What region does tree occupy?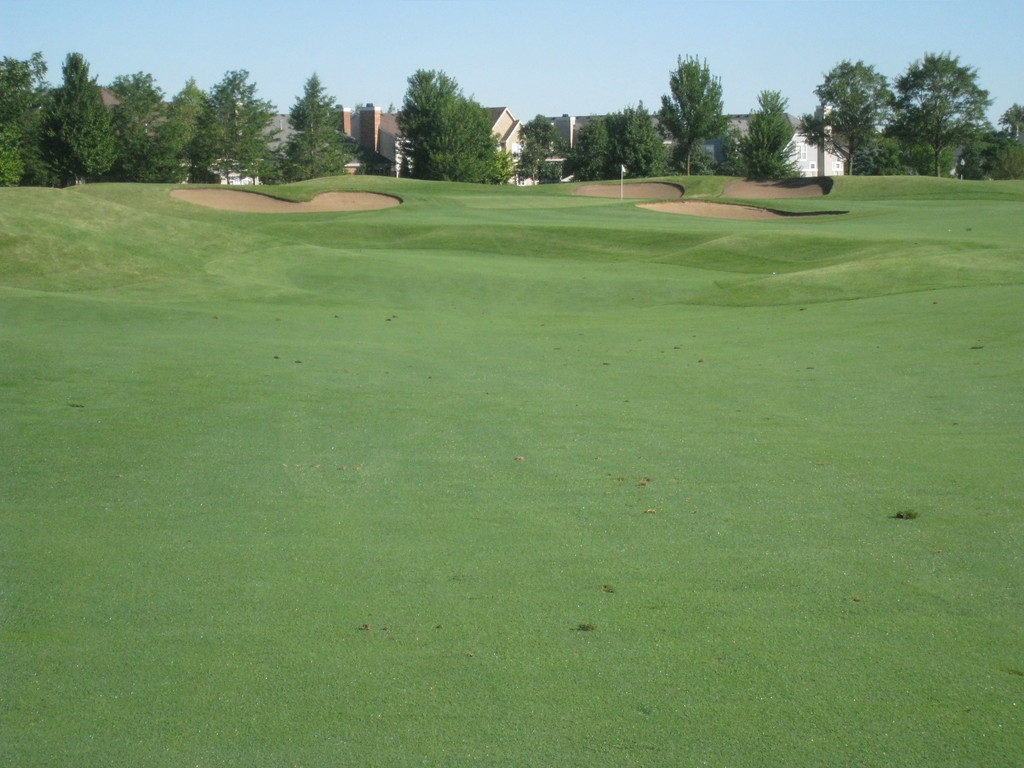
(x1=754, y1=81, x2=790, y2=171).
